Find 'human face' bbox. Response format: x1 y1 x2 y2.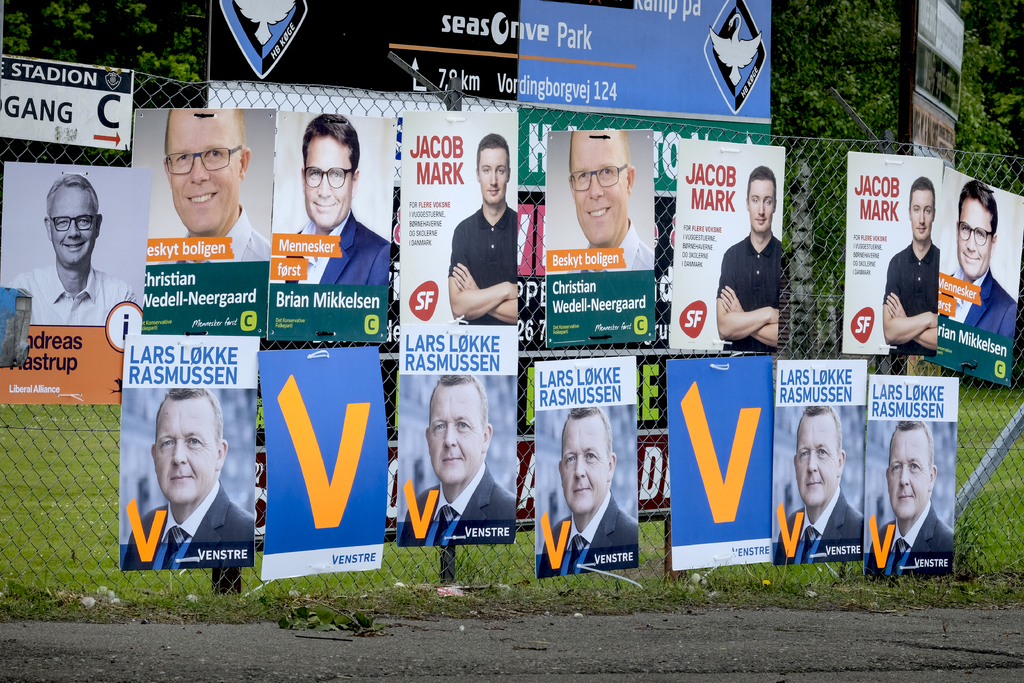
305 136 352 229.
